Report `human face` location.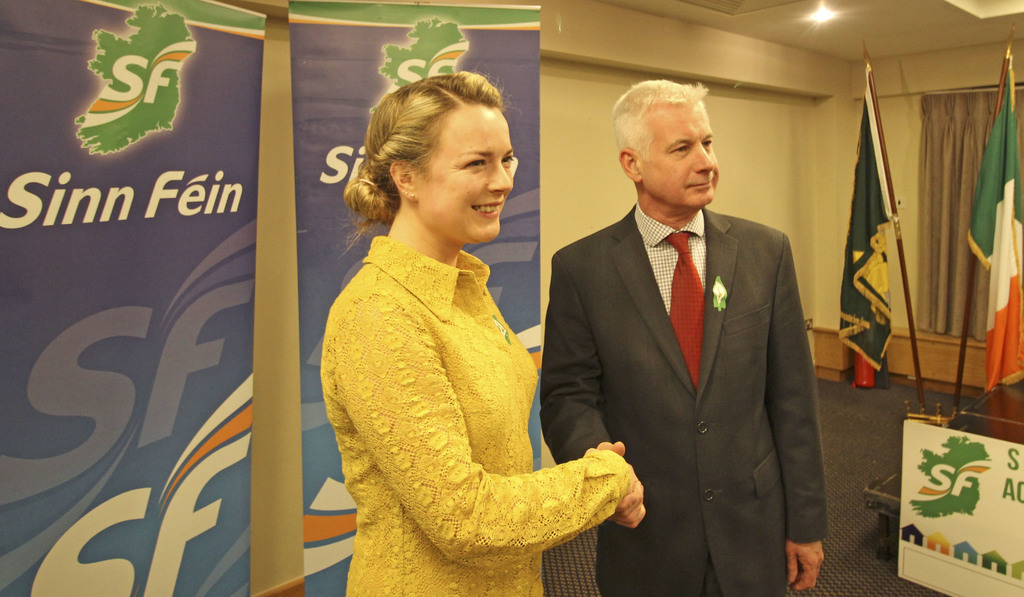
Report: 422:107:514:245.
